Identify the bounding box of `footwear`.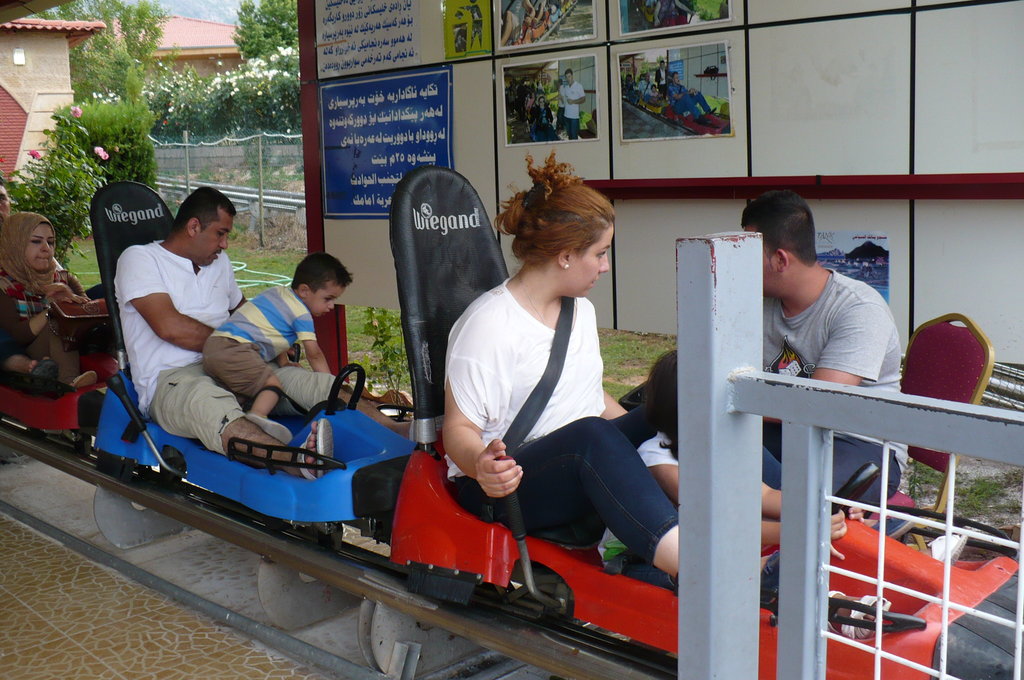
<box>35,359,49,380</box>.
